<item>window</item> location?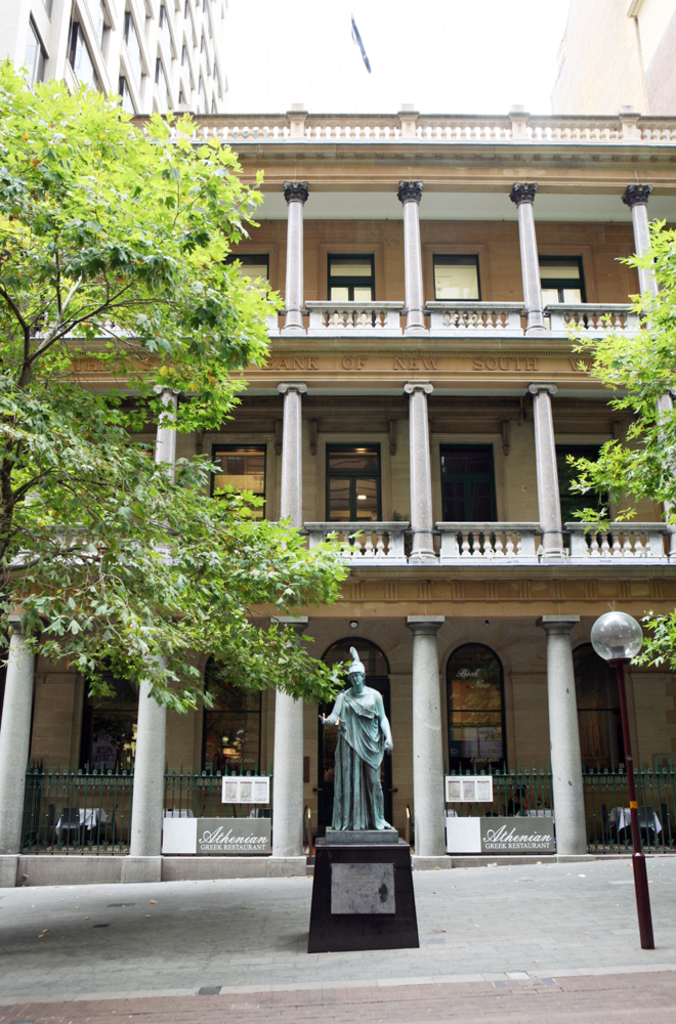
box=[536, 244, 598, 318]
